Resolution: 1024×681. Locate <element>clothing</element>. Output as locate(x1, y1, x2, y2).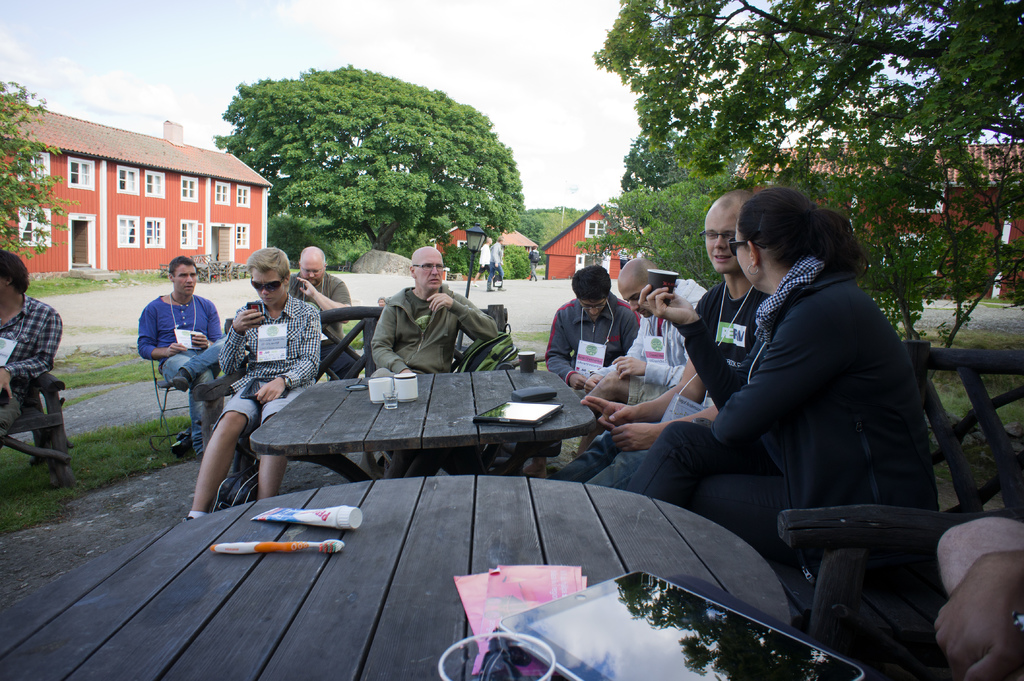
locate(371, 288, 498, 381).
